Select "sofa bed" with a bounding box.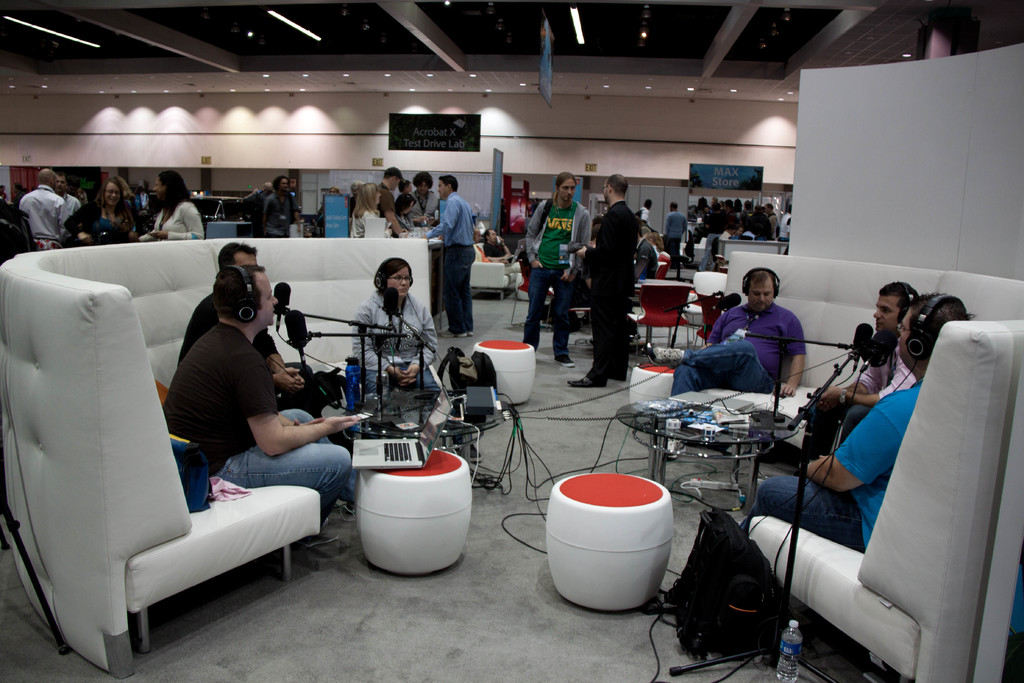
l=0, t=233, r=435, b=682.
